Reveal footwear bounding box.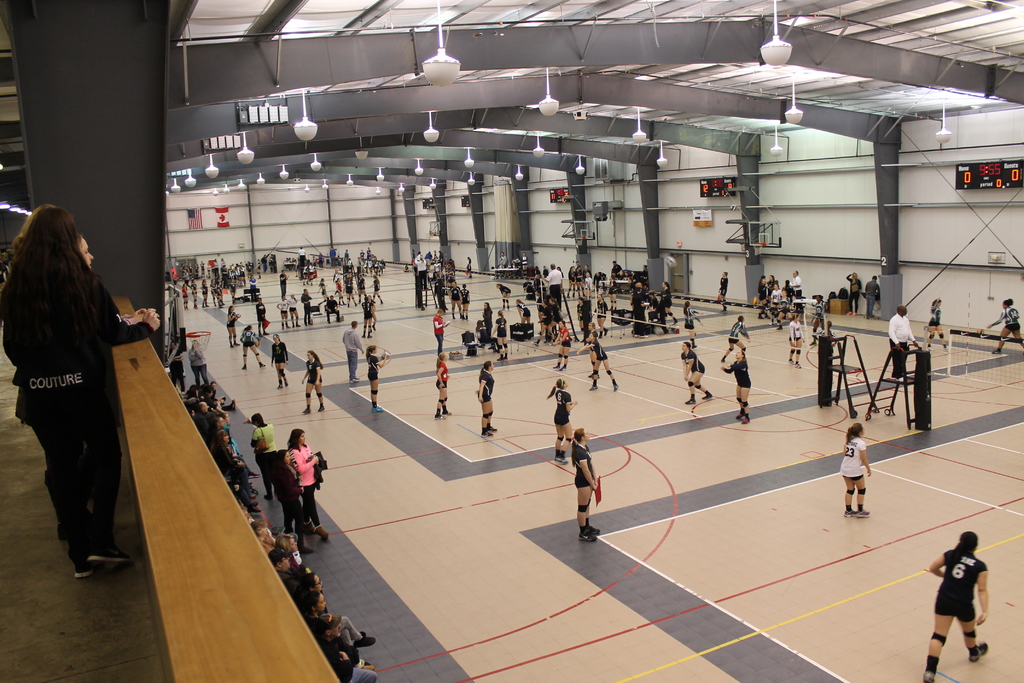
Revealed: <region>793, 363, 798, 368</region>.
